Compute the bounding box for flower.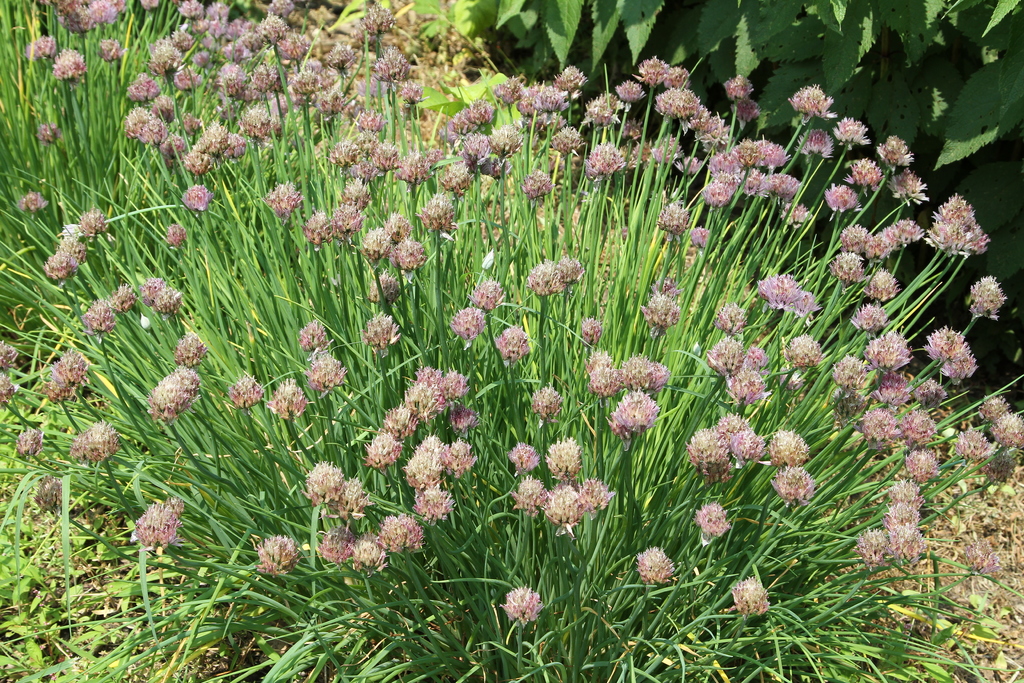
304:346:348:396.
